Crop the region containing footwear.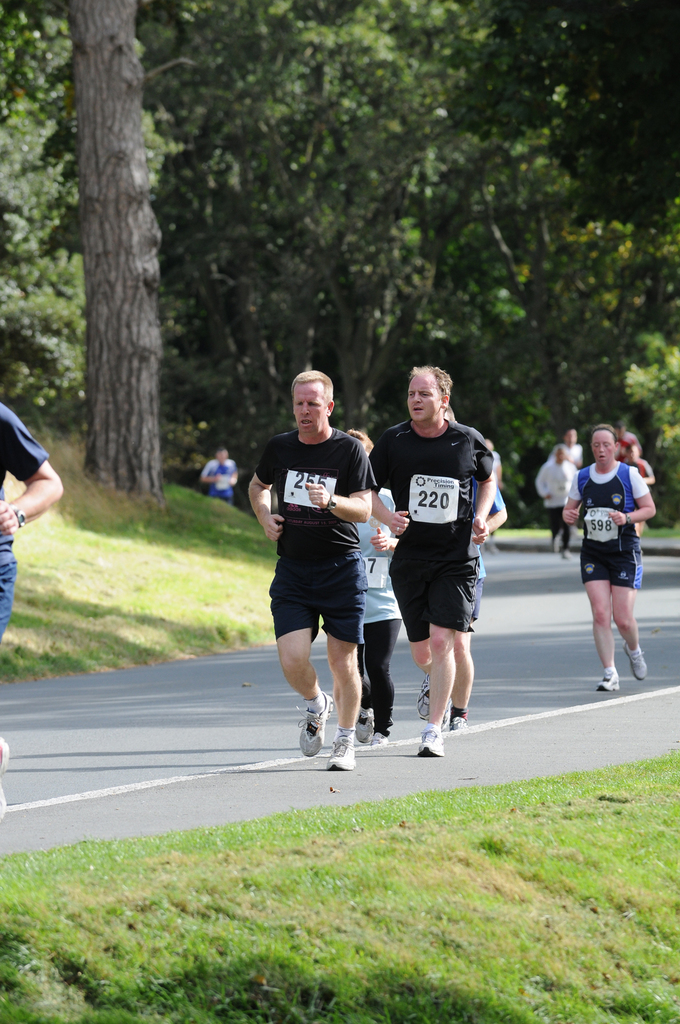
Crop region: BBox(295, 692, 326, 760).
